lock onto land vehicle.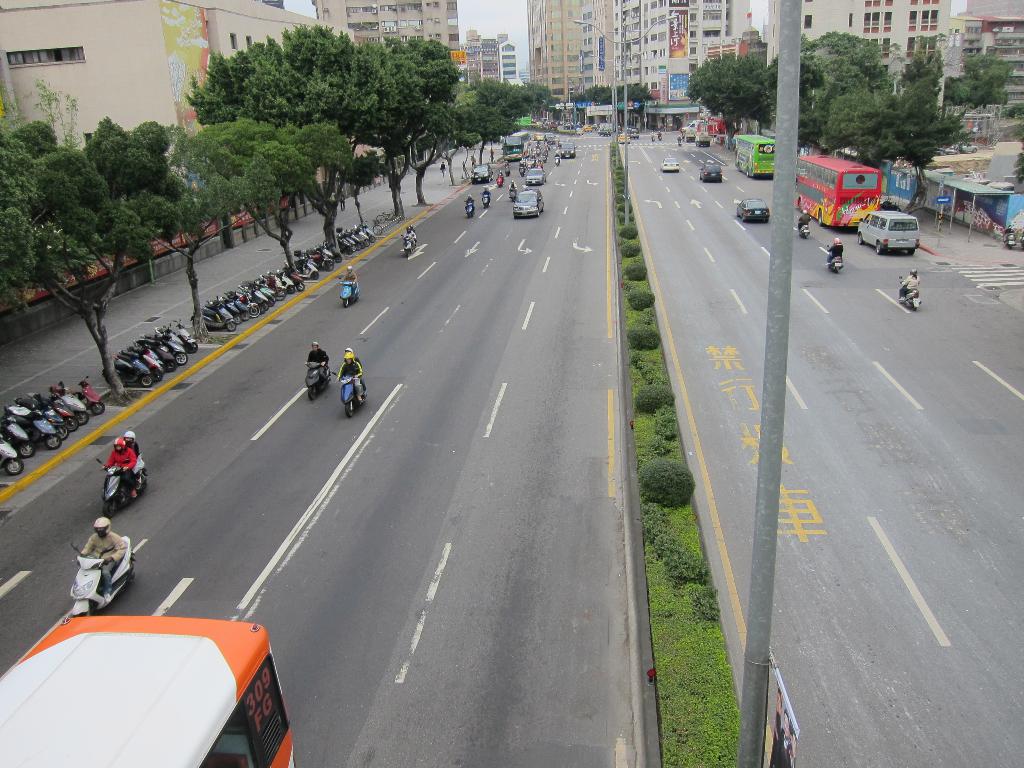
Locked: select_region(524, 168, 546, 184).
